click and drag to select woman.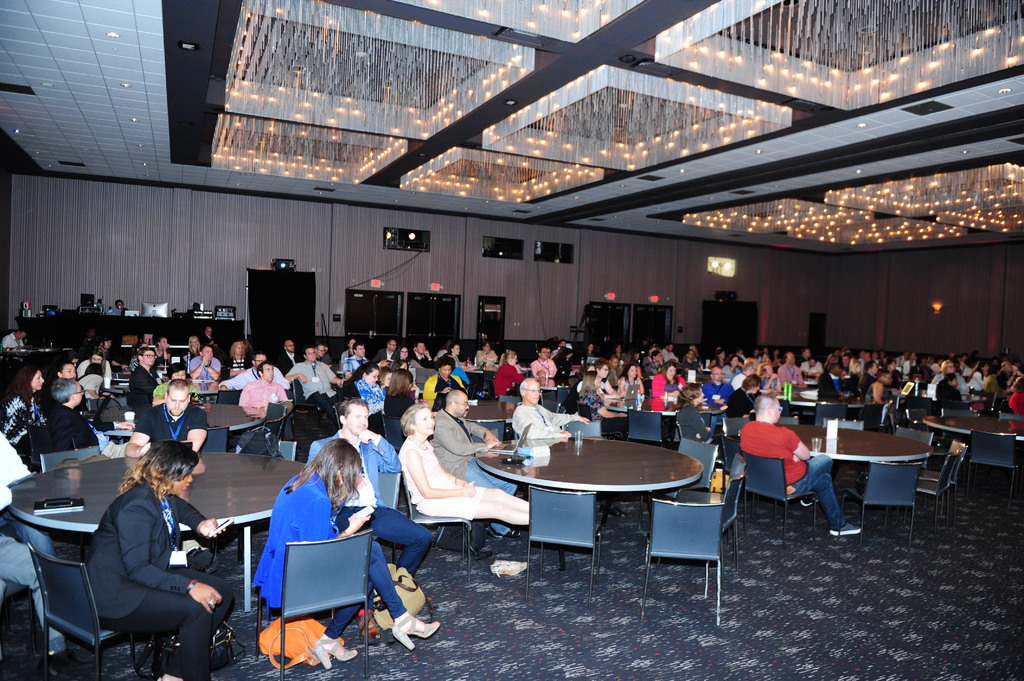
Selection: BBox(417, 359, 470, 412).
